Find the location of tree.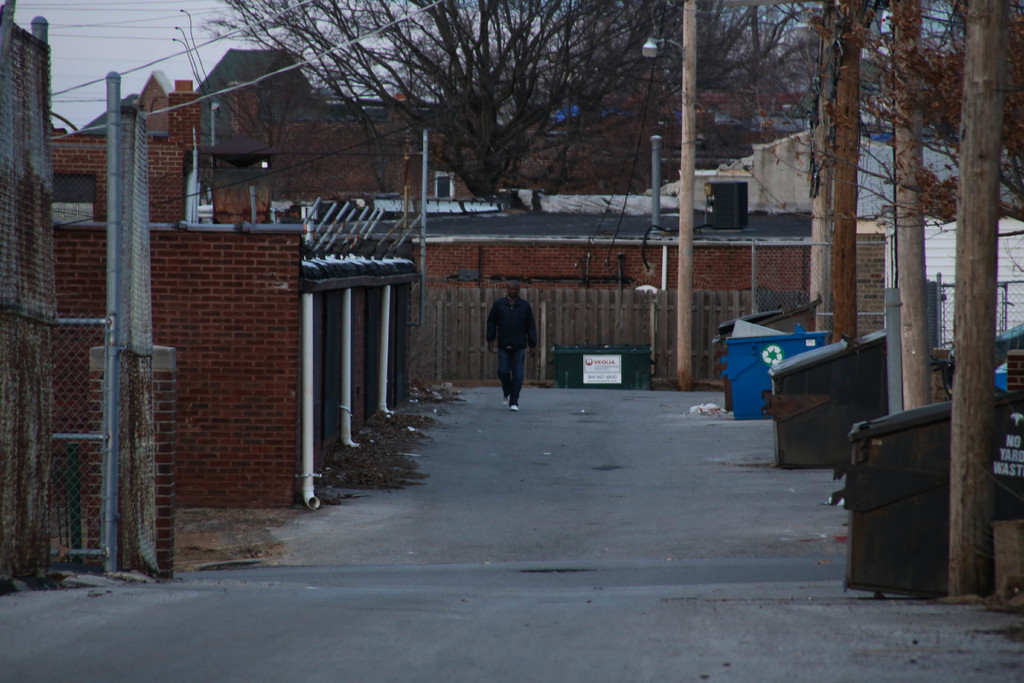
Location: box(189, 0, 853, 219).
